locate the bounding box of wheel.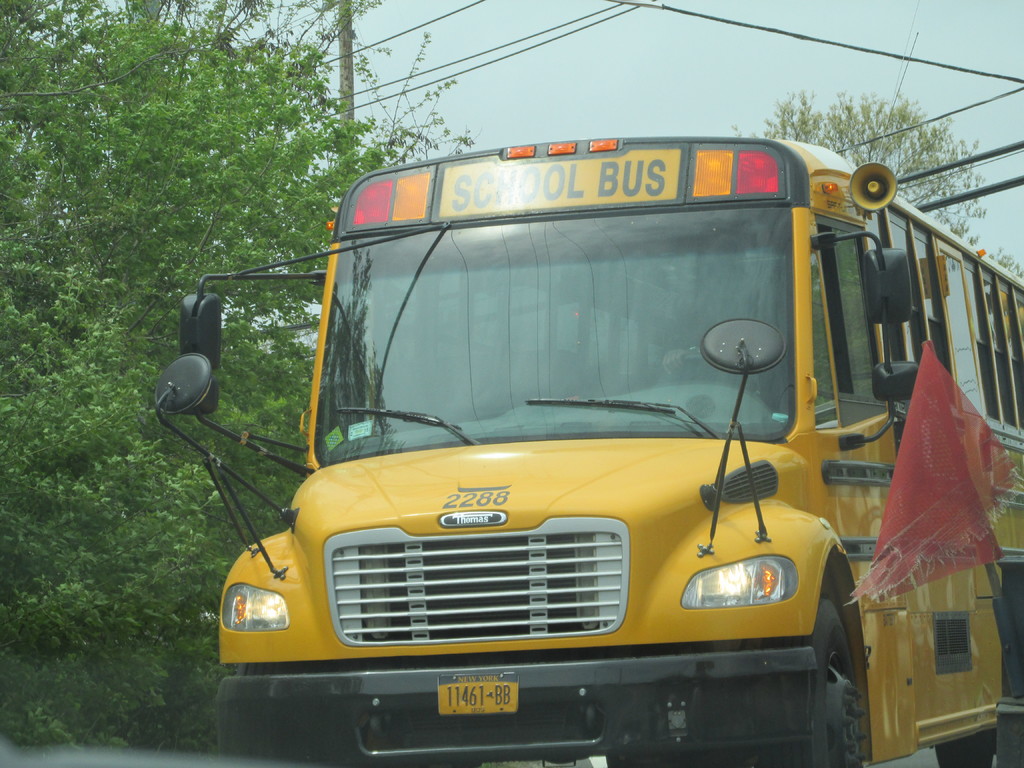
Bounding box: locate(694, 609, 861, 767).
